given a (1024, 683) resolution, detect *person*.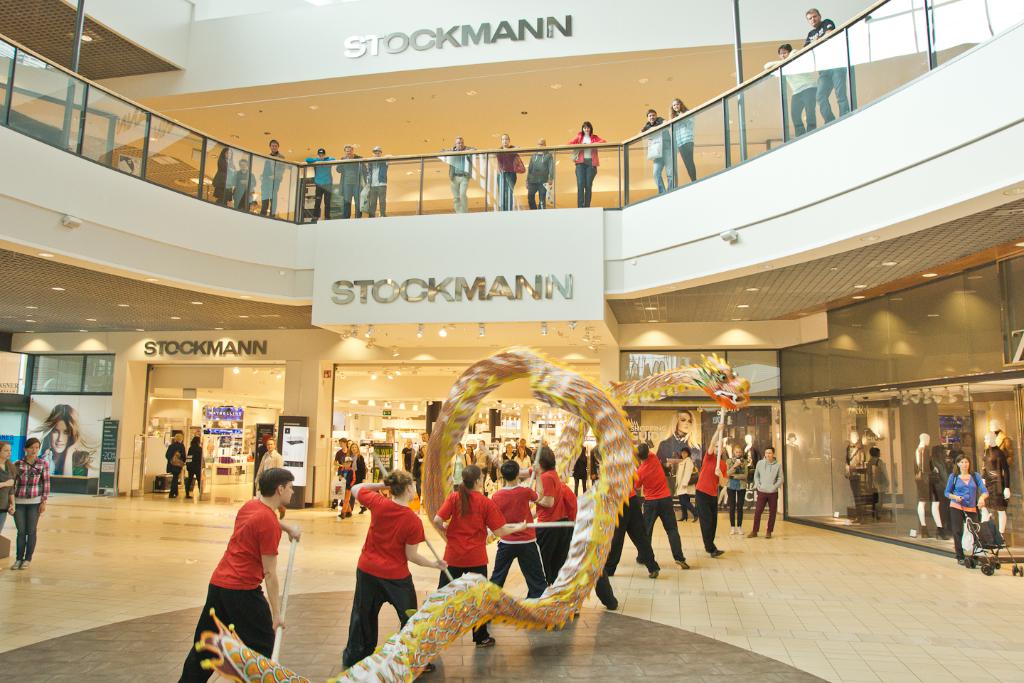
l=762, t=43, r=818, b=139.
